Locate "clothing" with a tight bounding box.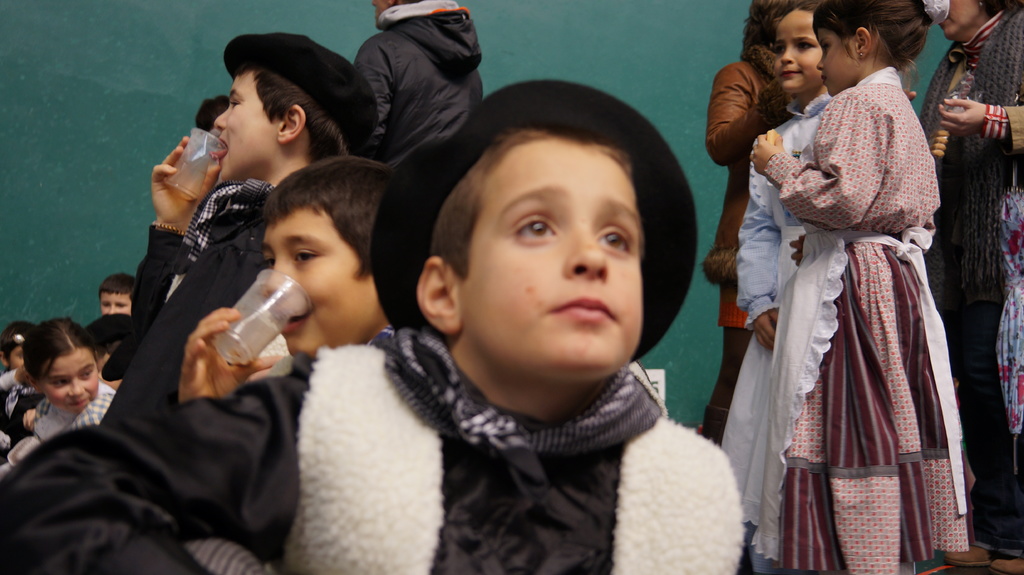
{"left": 0, "top": 366, "right": 49, "bottom": 432}.
